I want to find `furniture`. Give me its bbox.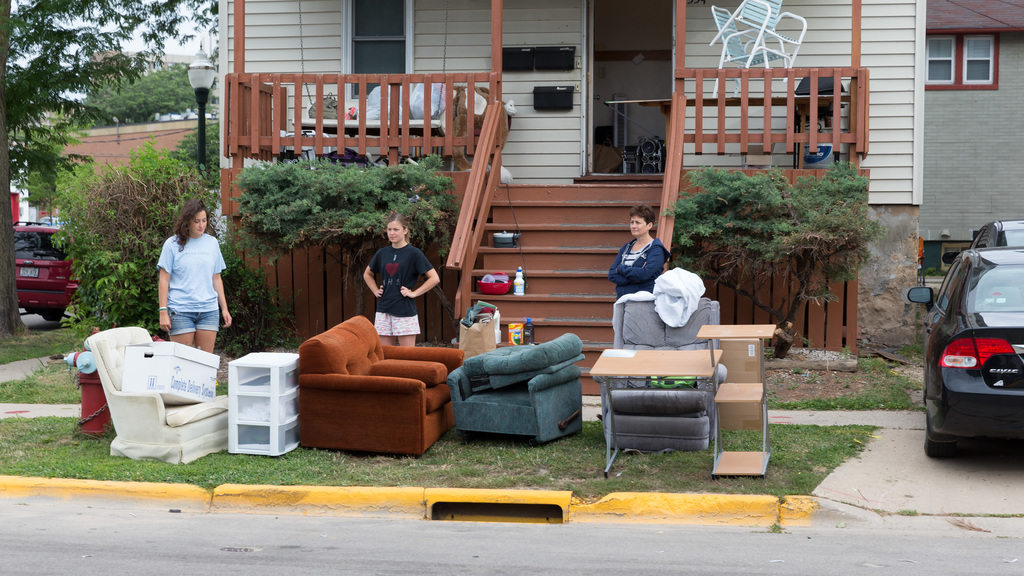
(x1=638, y1=96, x2=854, y2=170).
